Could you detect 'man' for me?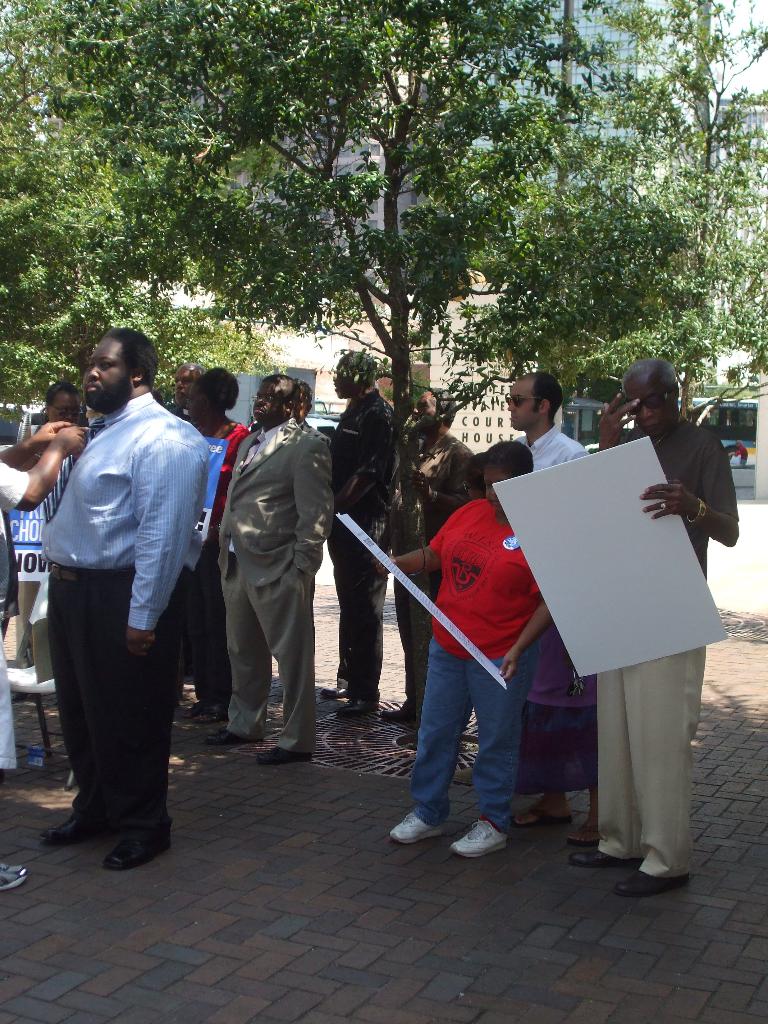
Detection result: (x1=379, y1=398, x2=470, y2=748).
